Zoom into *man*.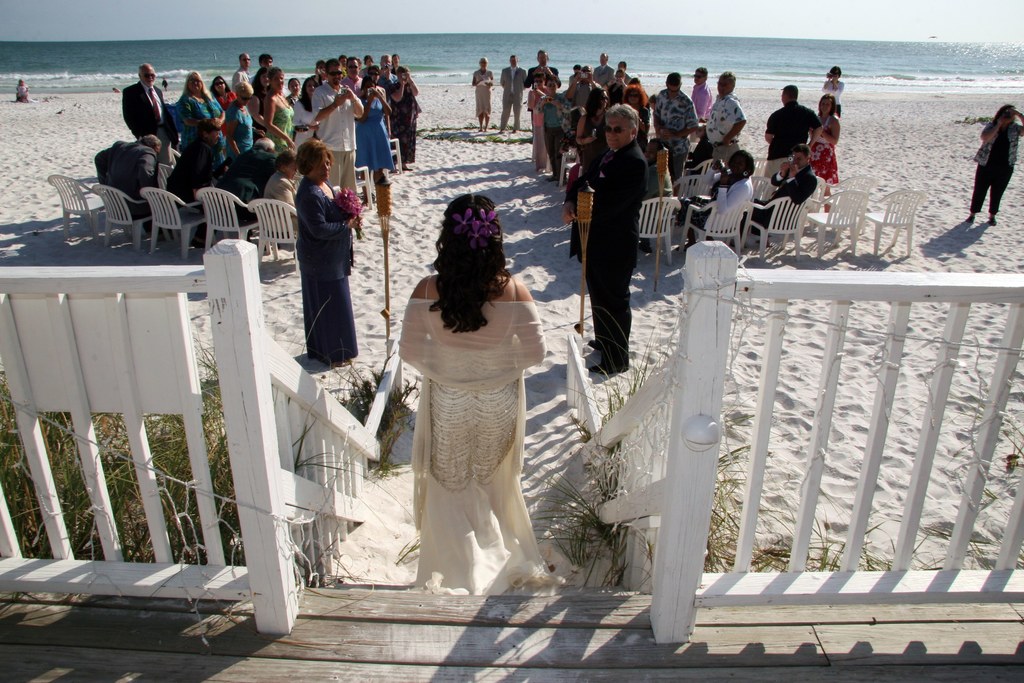
Zoom target: 617/58/634/87.
